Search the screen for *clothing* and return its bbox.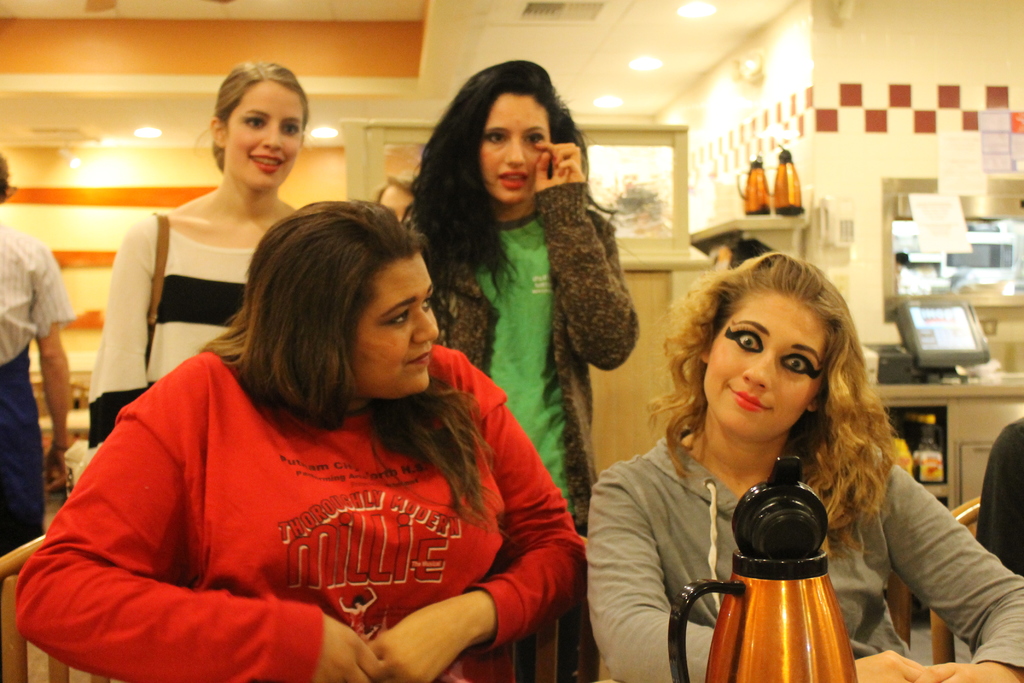
Found: [left=76, top=202, right=278, bottom=468].
